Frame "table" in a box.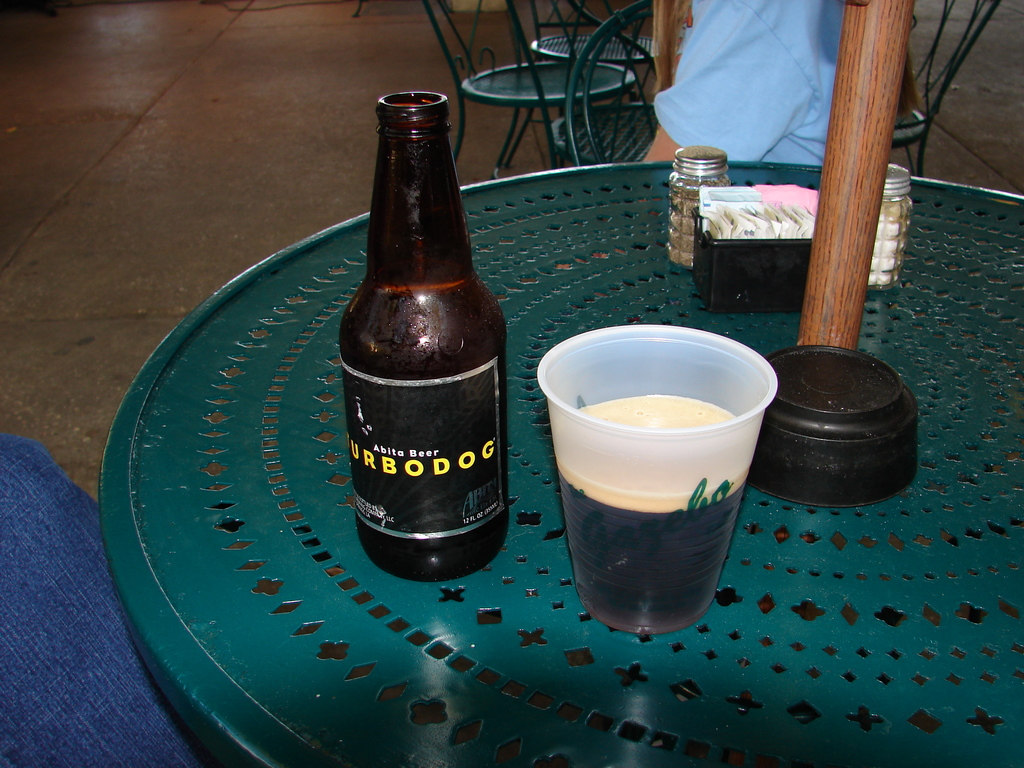
94/161/1023/767.
